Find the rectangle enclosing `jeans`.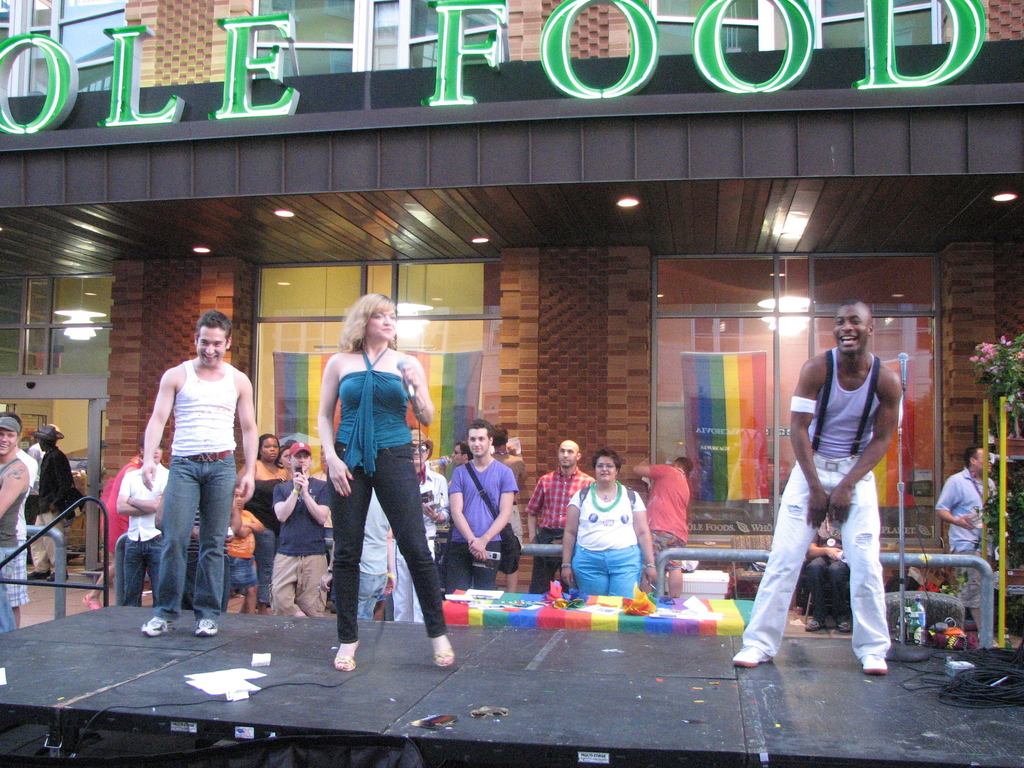
<bbox>335, 439, 445, 643</bbox>.
